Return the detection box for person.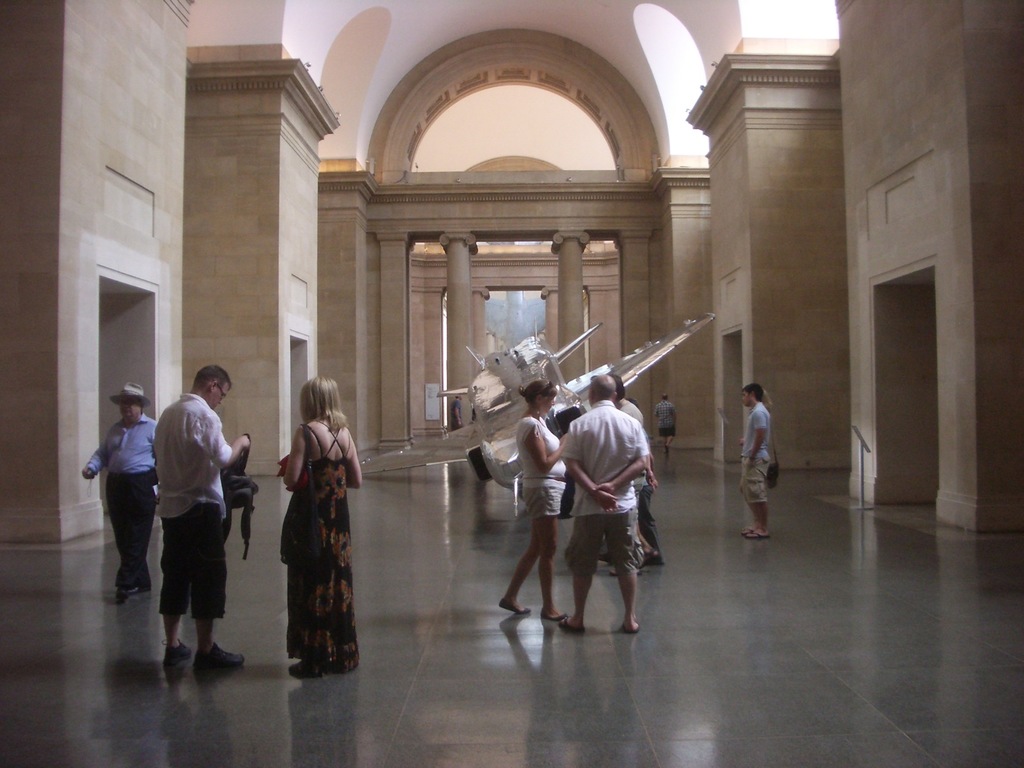
rect(612, 372, 666, 563).
